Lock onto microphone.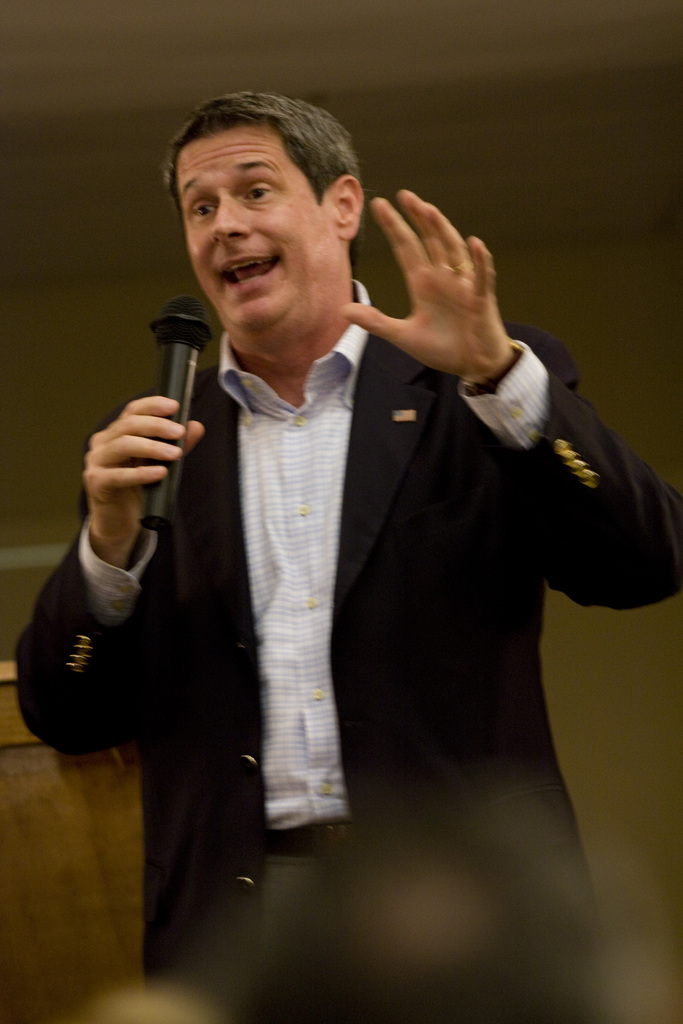
Locked: BBox(148, 291, 220, 532).
